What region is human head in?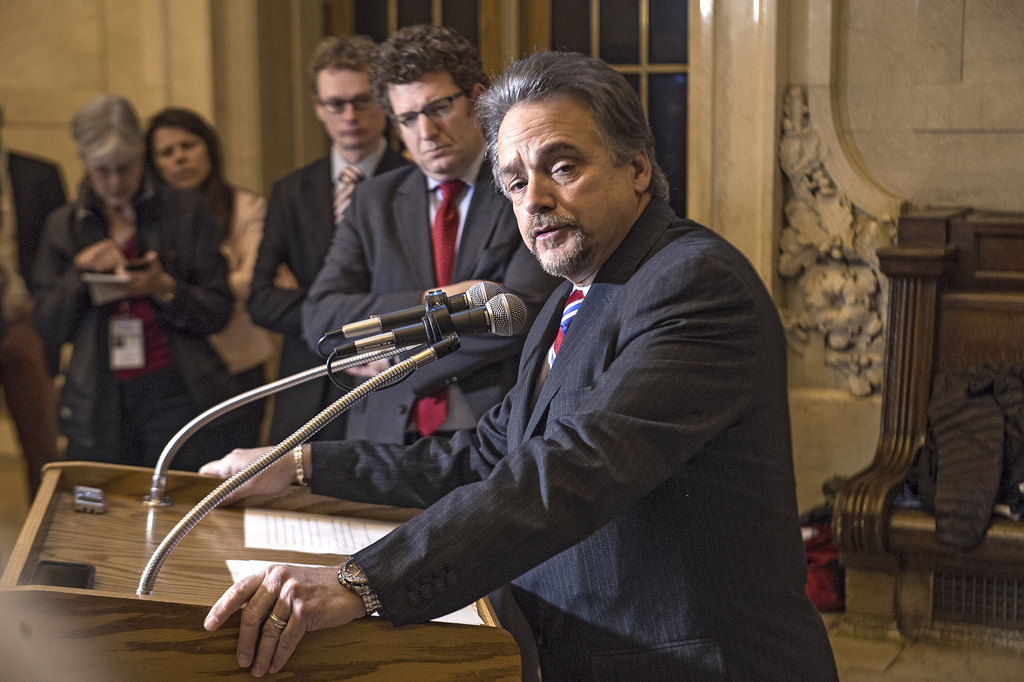
(308,36,388,147).
